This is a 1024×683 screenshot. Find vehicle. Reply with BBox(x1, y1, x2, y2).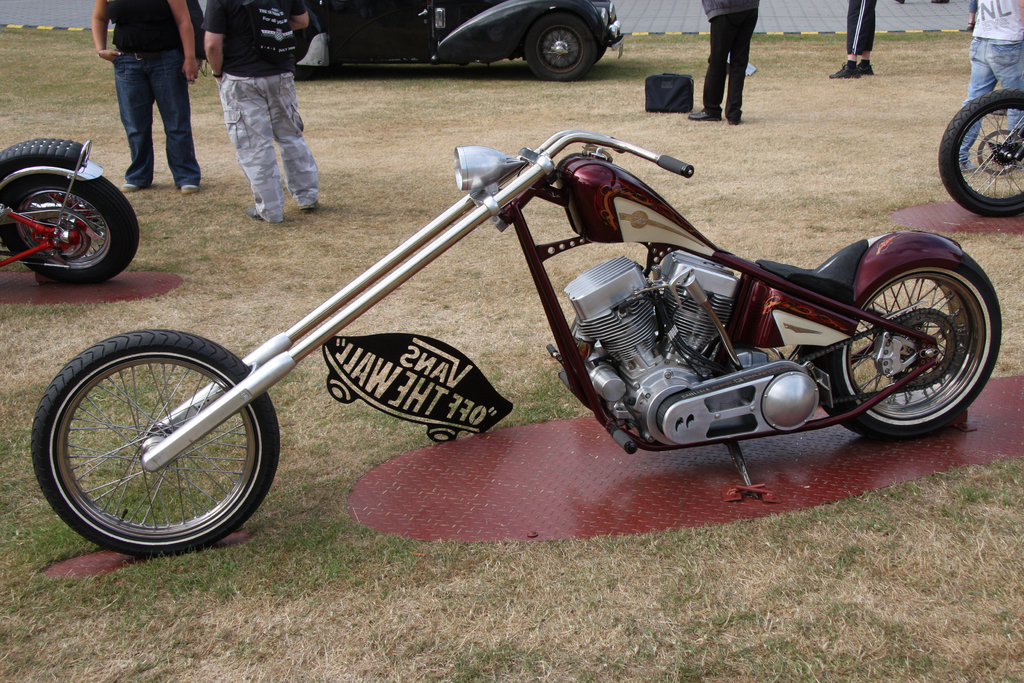
BBox(26, 128, 1000, 557).
